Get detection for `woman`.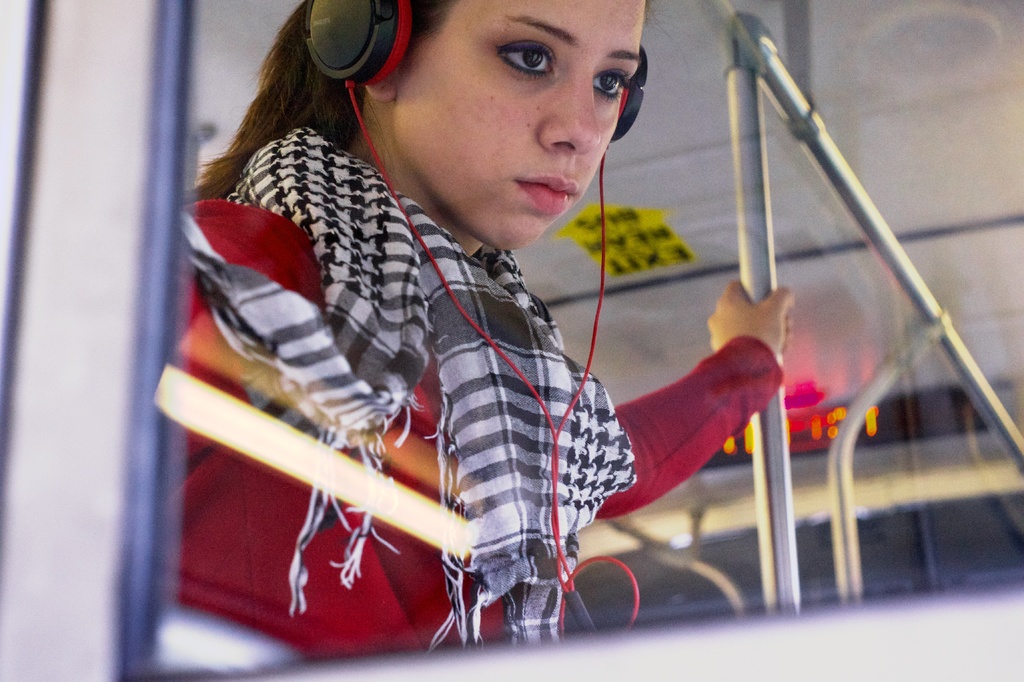
Detection: select_region(174, 0, 691, 663).
